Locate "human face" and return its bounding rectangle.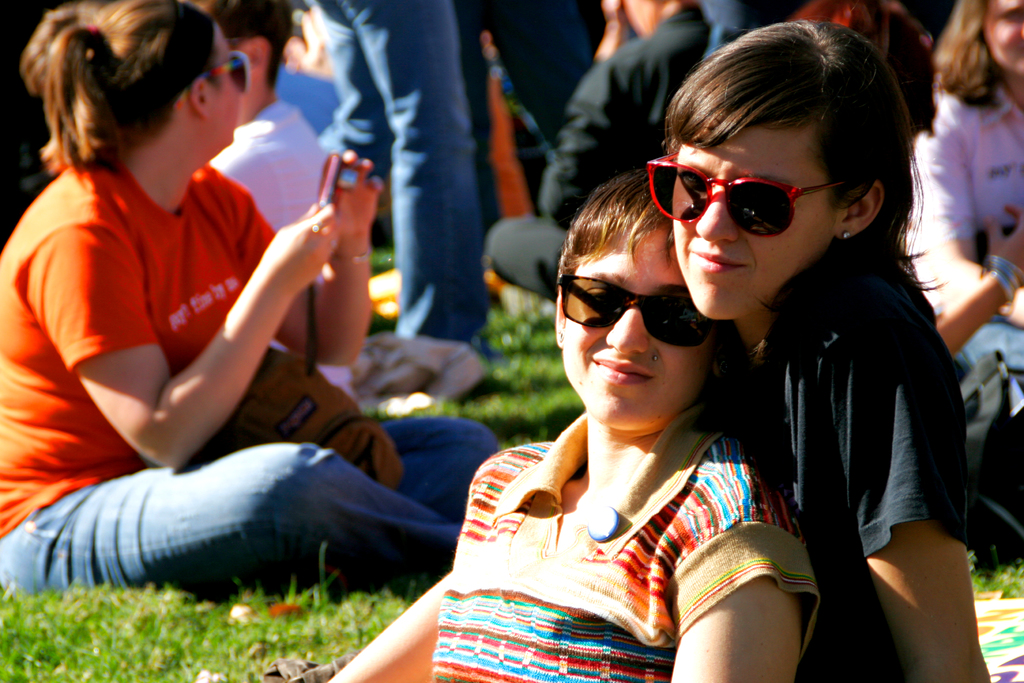
<box>213,24,238,147</box>.
